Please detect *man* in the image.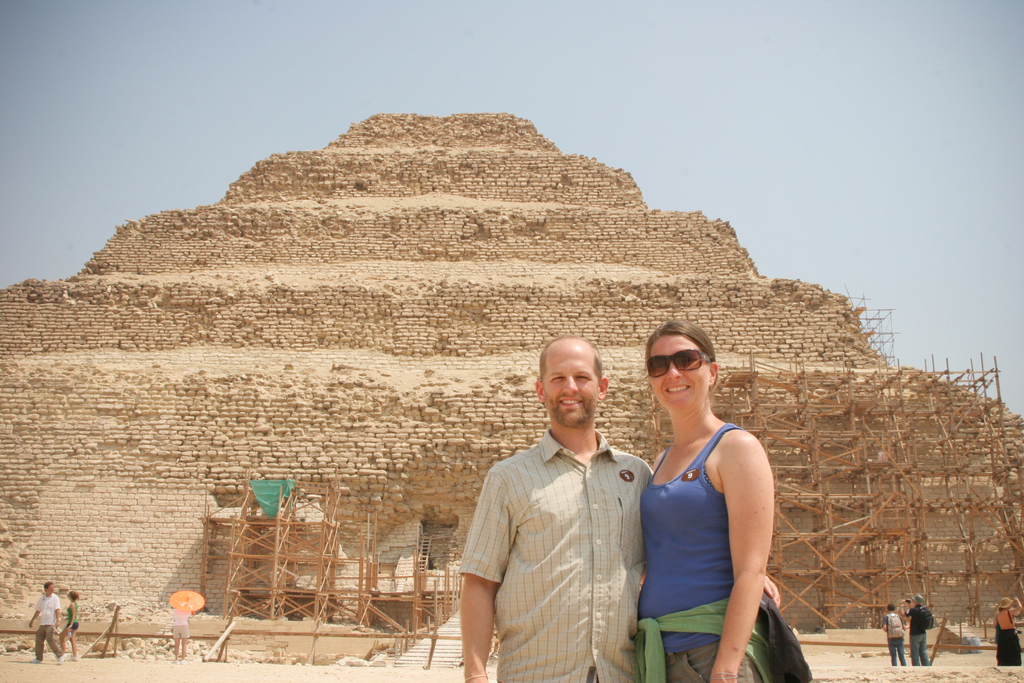
26 577 64 667.
